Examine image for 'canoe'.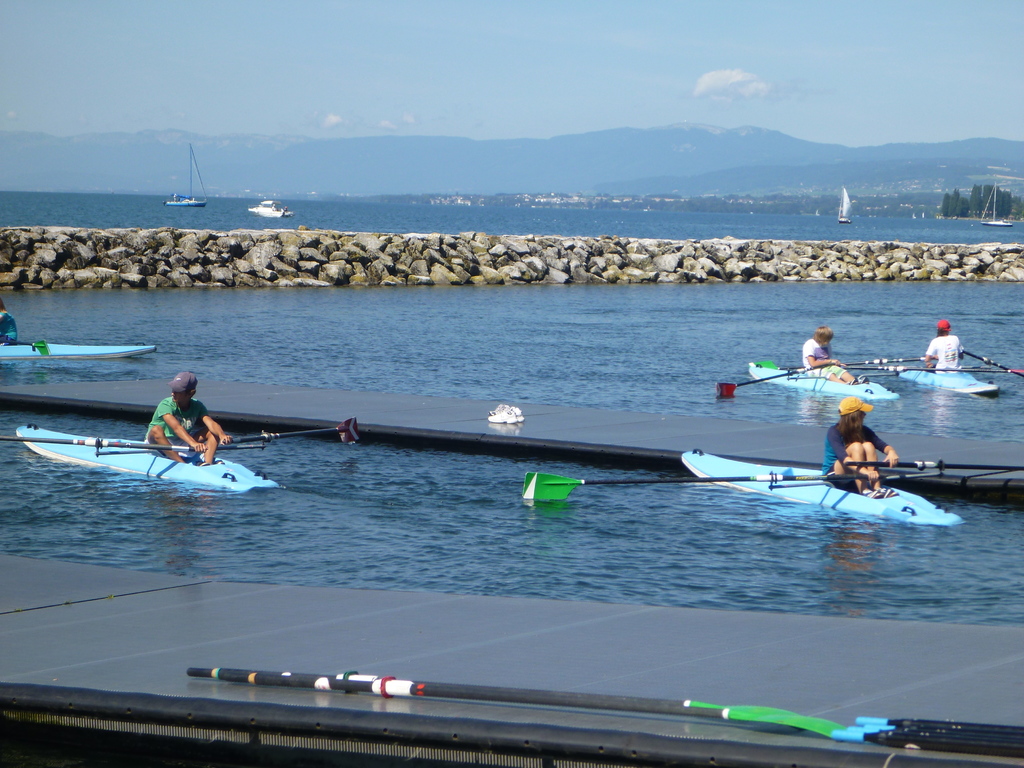
Examination result: pyautogui.locateOnScreen(682, 445, 961, 512).
